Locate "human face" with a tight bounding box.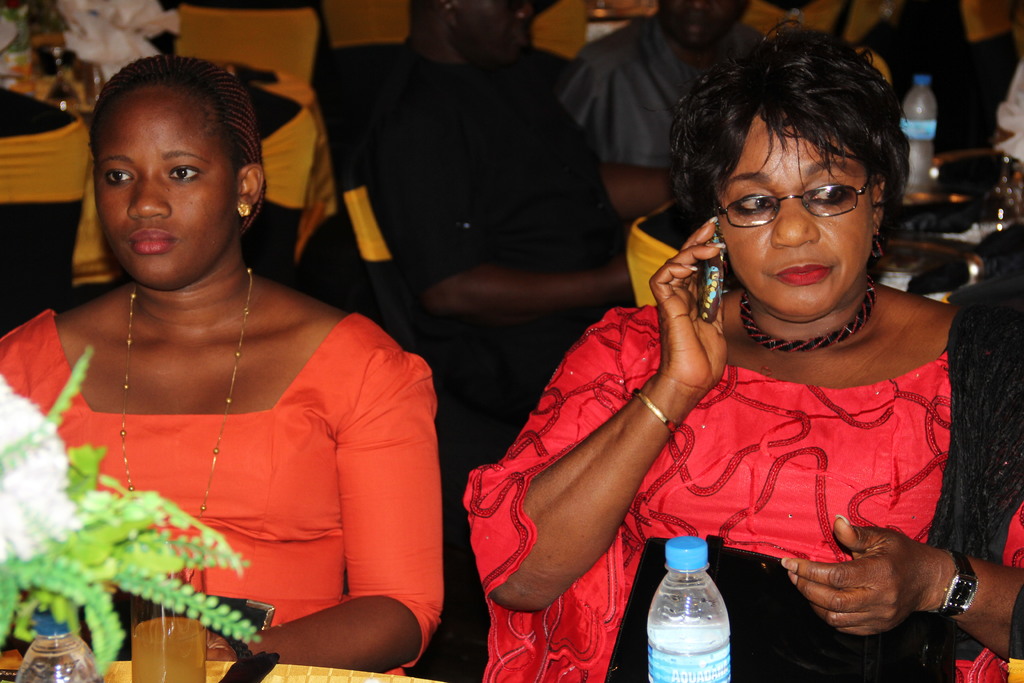
box=[716, 113, 871, 320].
